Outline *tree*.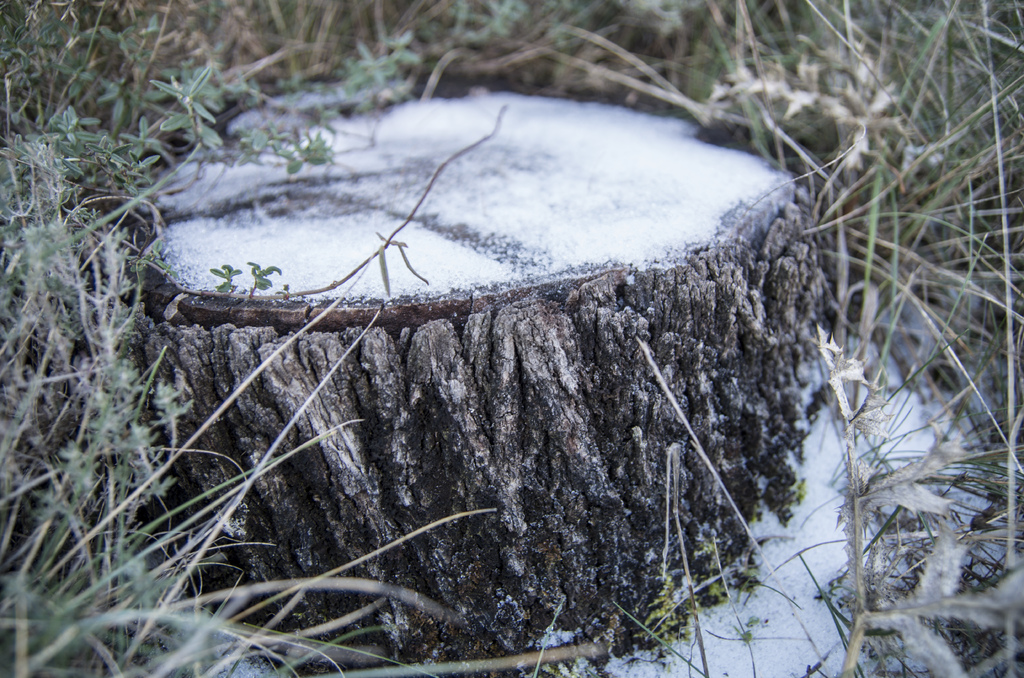
Outline: rect(71, 74, 829, 677).
